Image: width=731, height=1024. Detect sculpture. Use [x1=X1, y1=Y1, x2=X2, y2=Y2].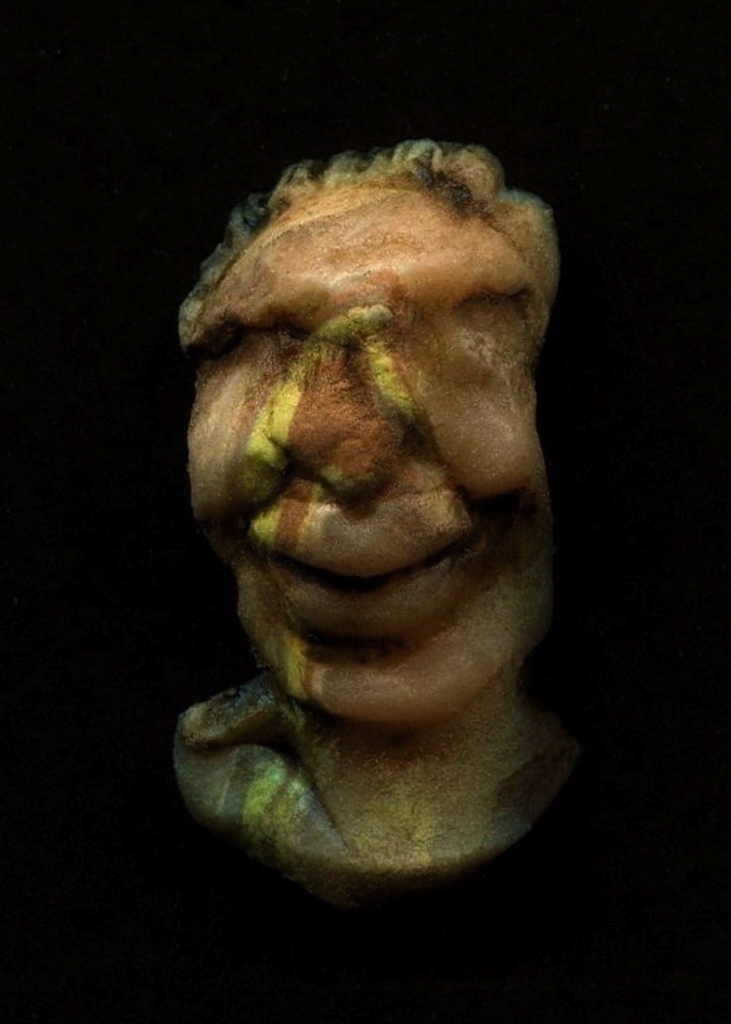
[x1=166, y1=104, x2=601, y2=897].
